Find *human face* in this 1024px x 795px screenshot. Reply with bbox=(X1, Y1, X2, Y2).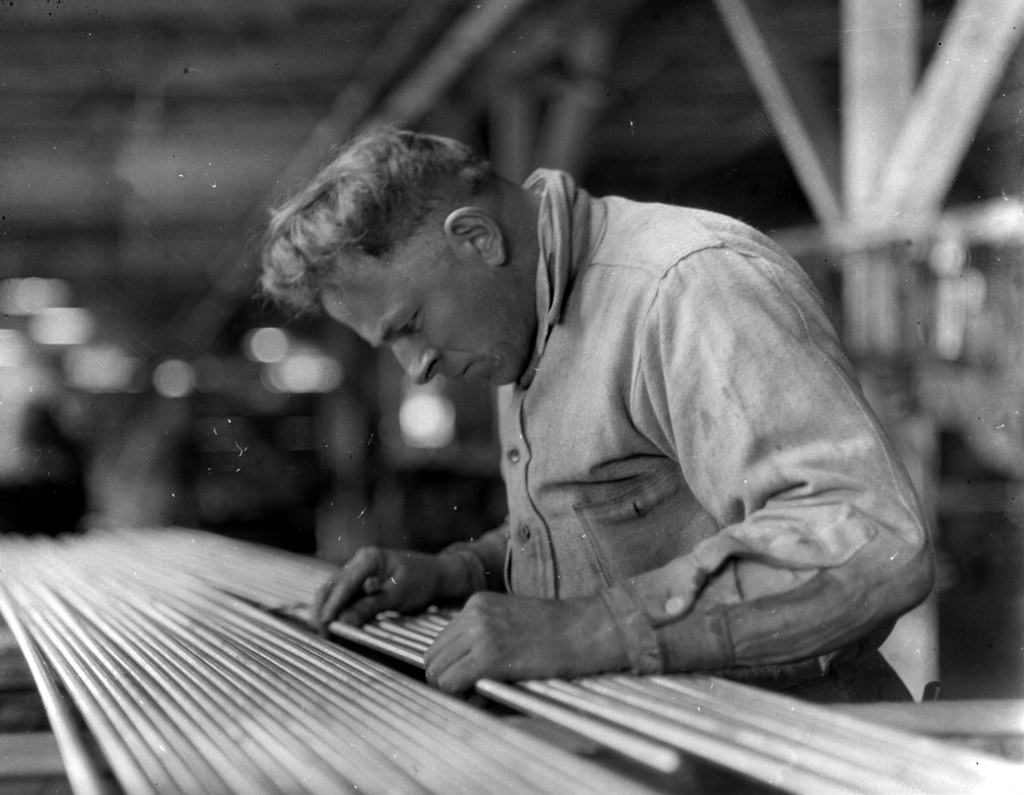
bbox=(319, 241, 531, 387).
